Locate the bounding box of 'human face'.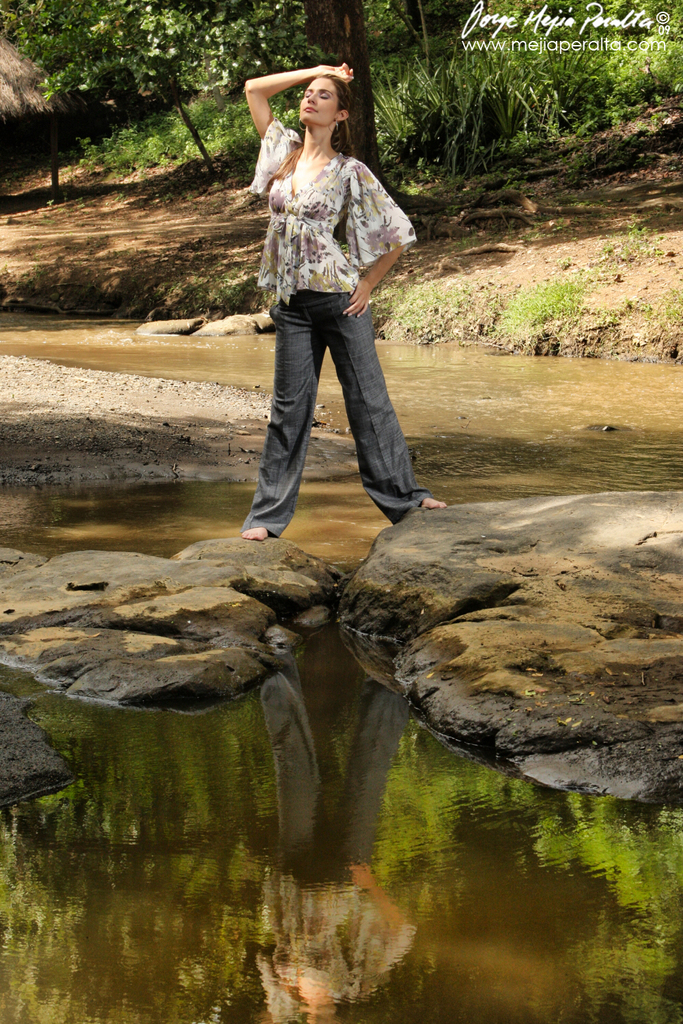
Bounding box: x1=296, y1=74, x2=339, y2=128.
